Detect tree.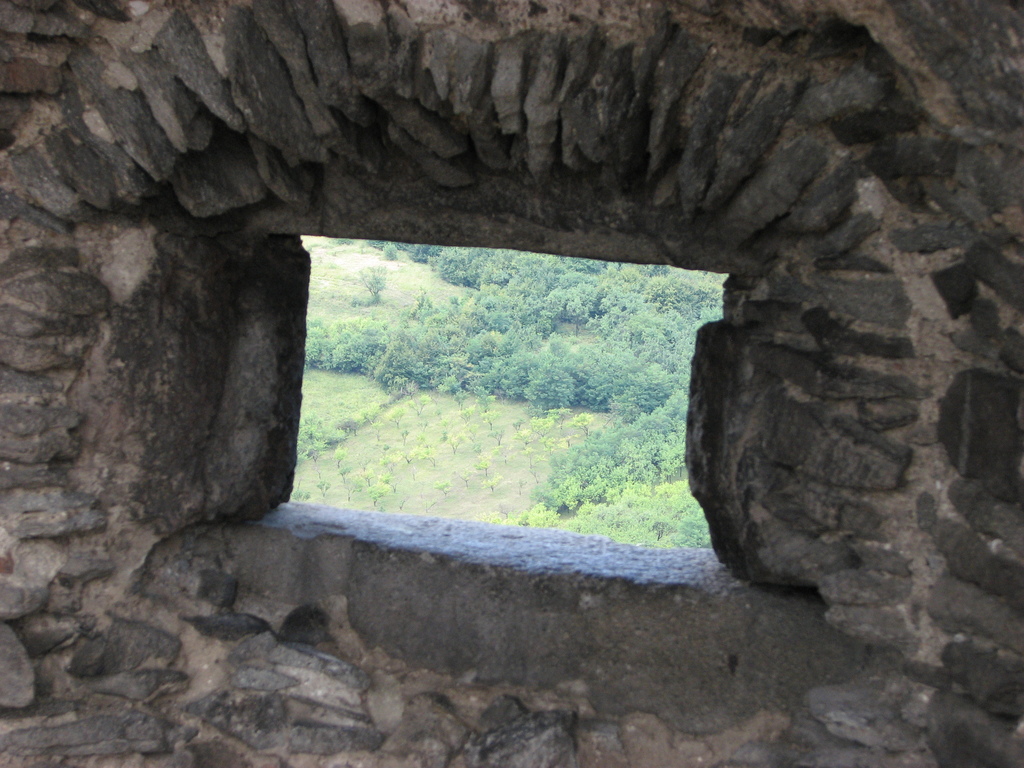
Detected at (x1=378, y1=298, x2=422, y2=399).
